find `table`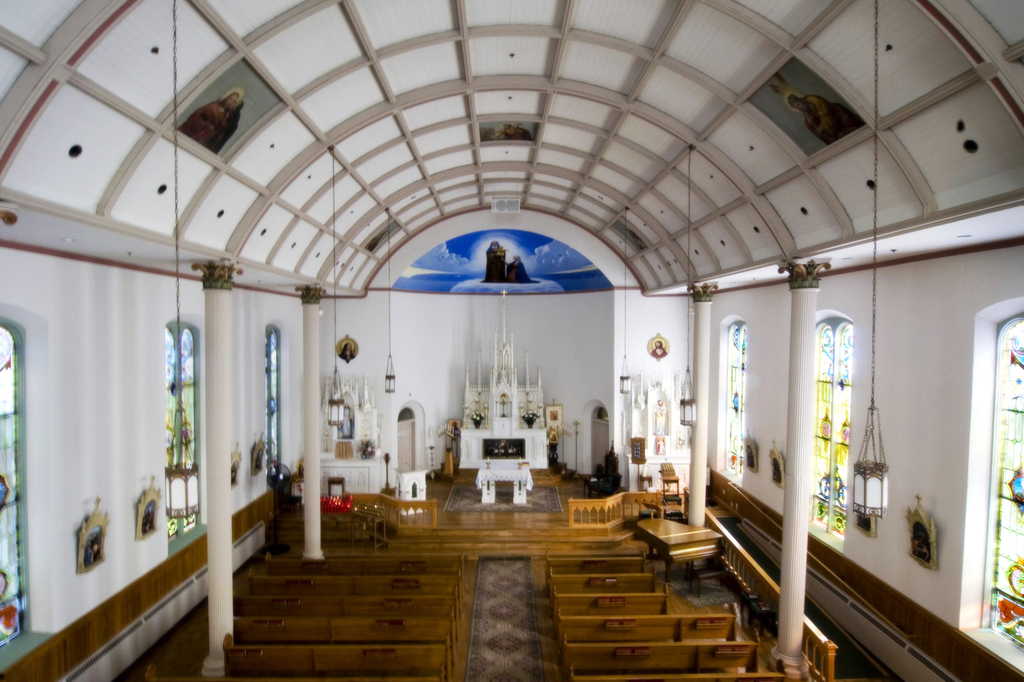
crop(550, 581, 673, 622)
